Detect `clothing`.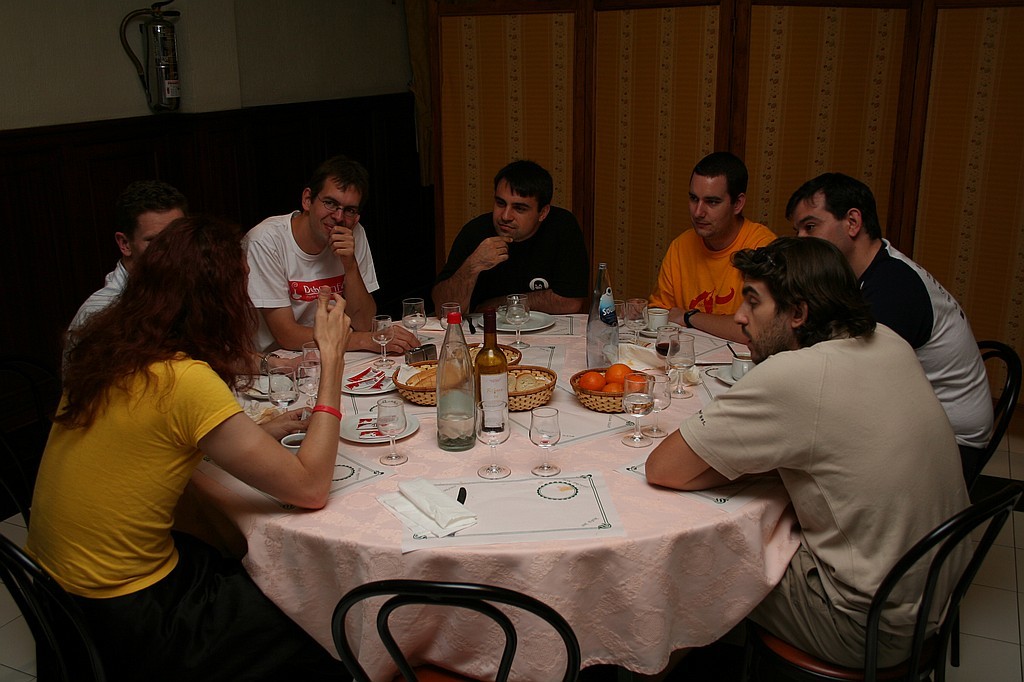
Detected at 242:205:383:362.
